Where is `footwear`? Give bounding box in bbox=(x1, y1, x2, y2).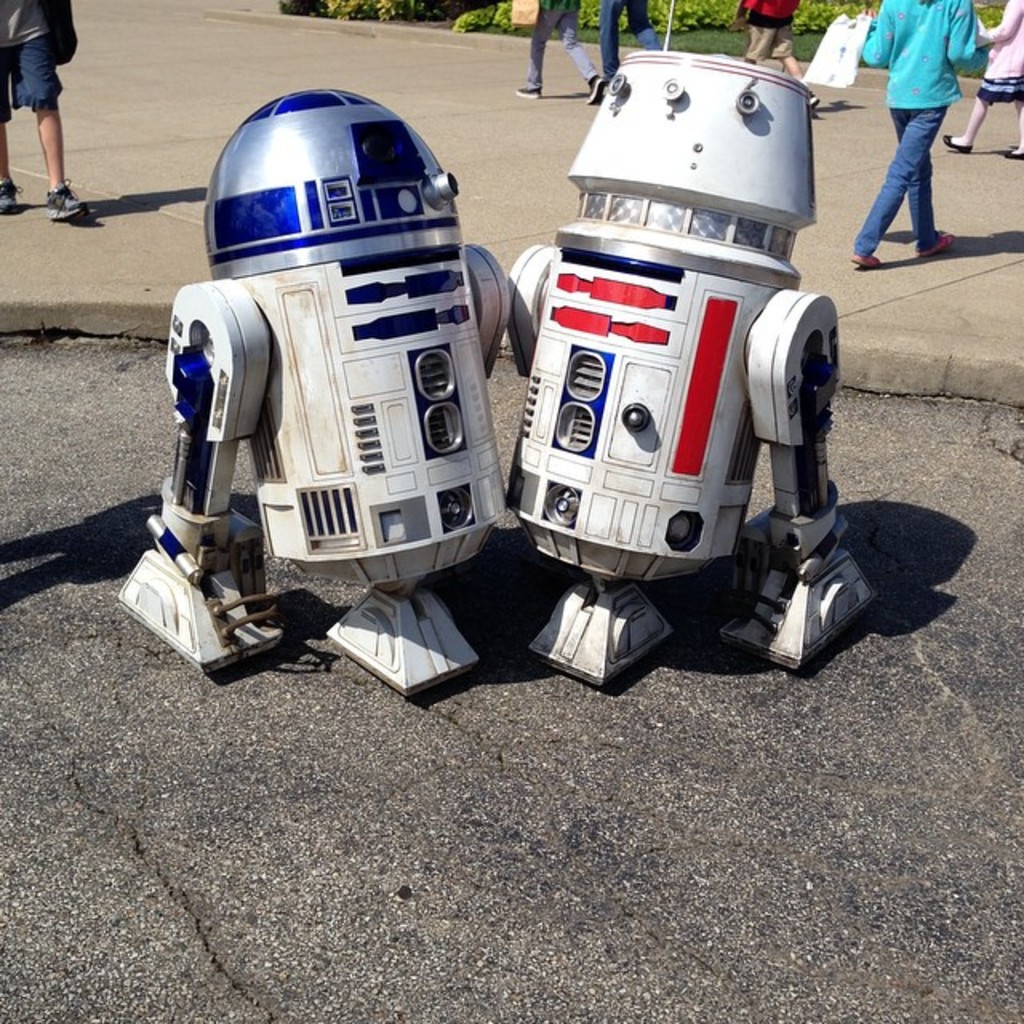
bbox=(848, 250, 893, 270).
